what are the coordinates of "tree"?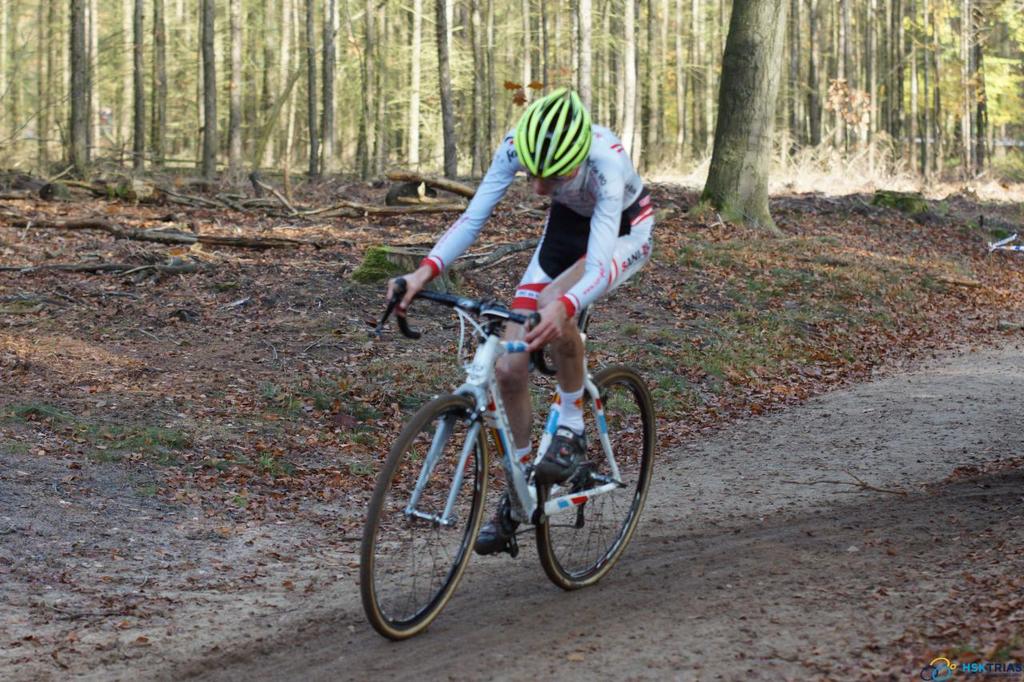
region(535, 2, 572, 93).
